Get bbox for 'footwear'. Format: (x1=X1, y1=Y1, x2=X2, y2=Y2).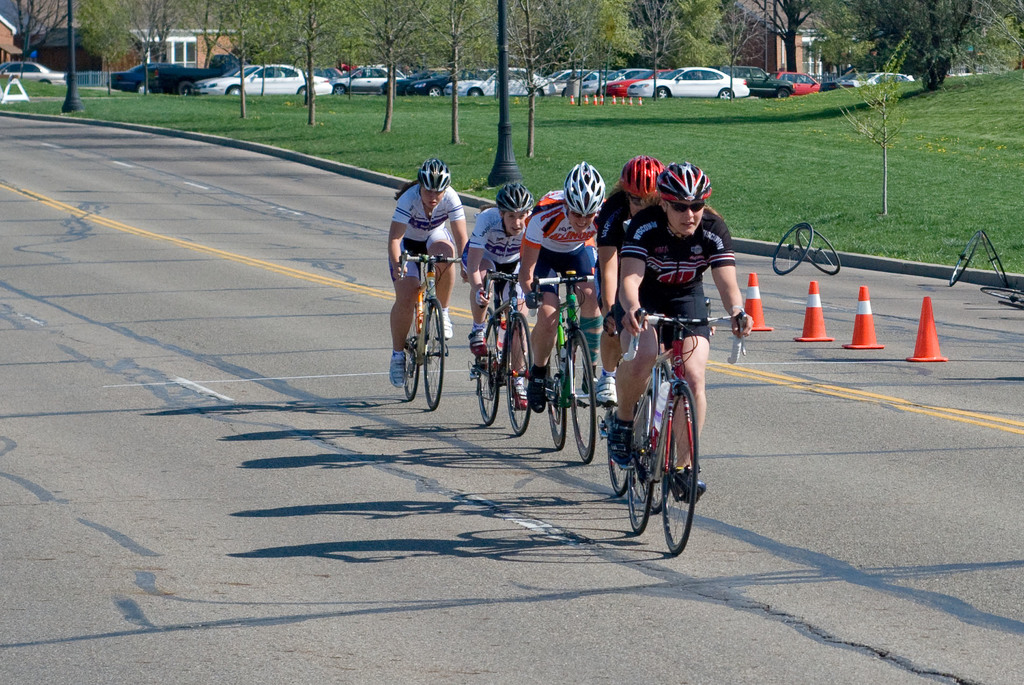
(x1=580, y1=376, x2=604, y2=407).
